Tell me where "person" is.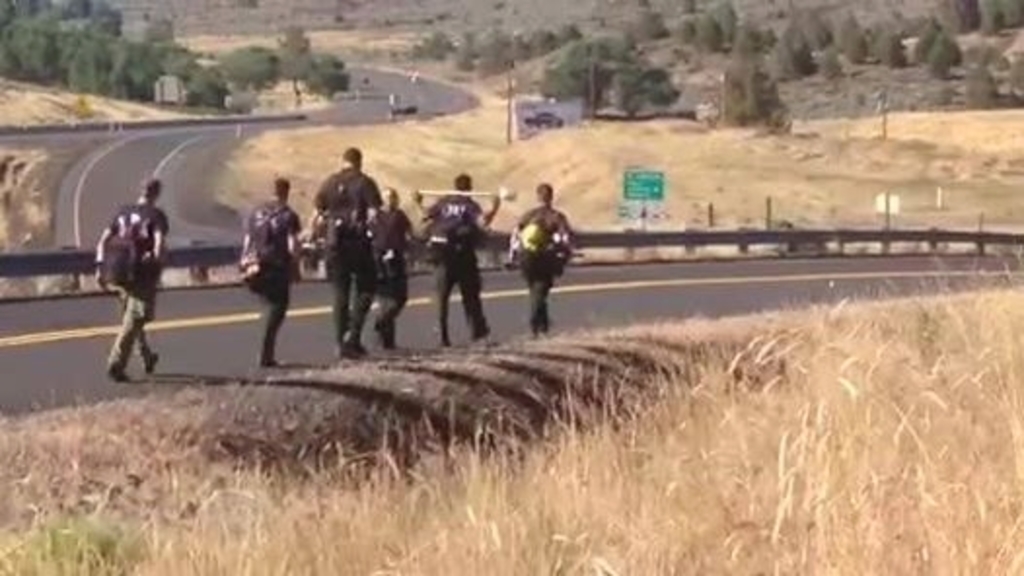
"person" is at region(508, 181, 578, 341).
